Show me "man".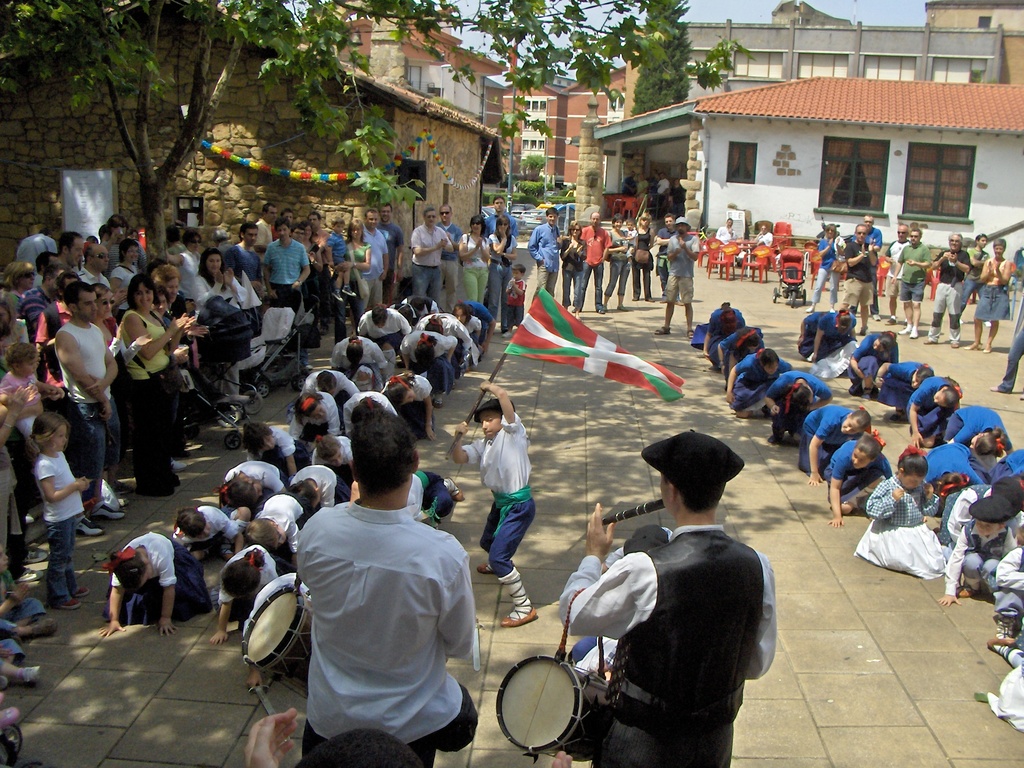
"man" is here: (x1=435, y1=208, x2=462, y2=305).
